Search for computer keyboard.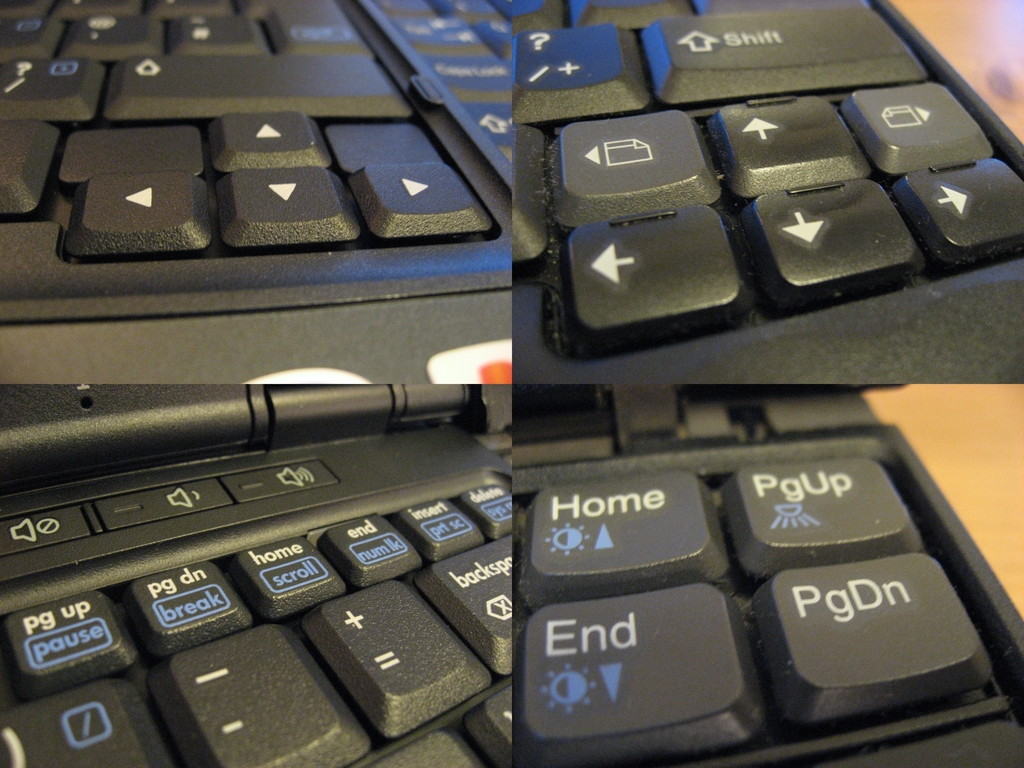
Found at detection(515, 450, 1007, 767).
